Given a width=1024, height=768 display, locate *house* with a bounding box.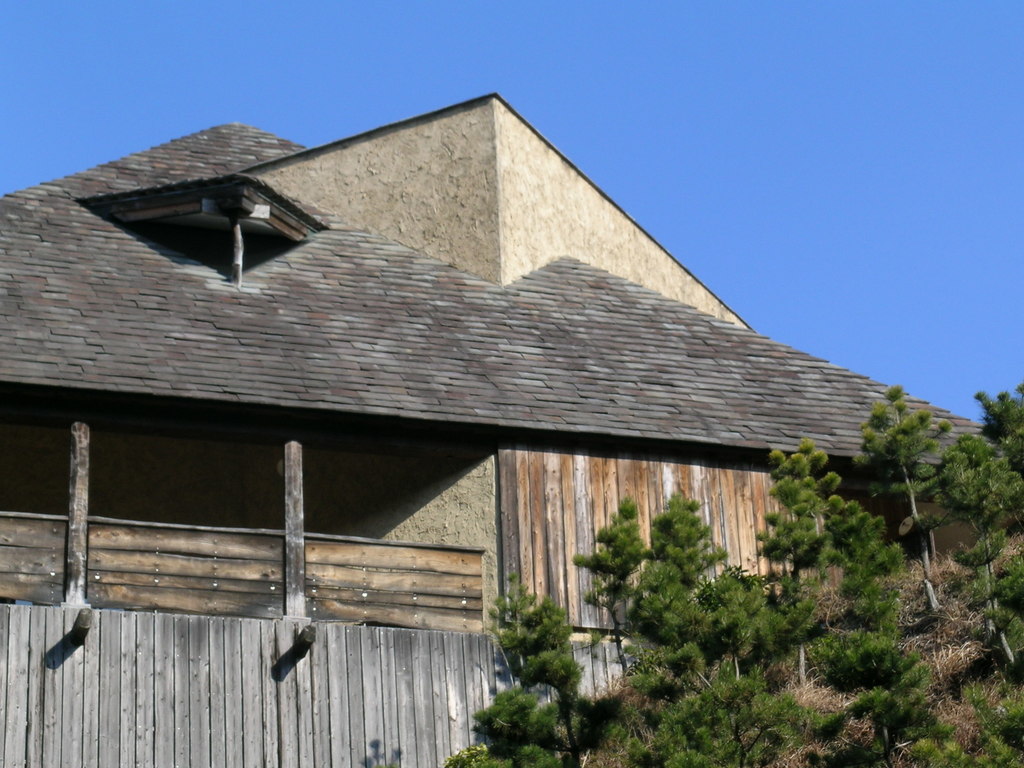
Located: 29, 37, 932, 751.
